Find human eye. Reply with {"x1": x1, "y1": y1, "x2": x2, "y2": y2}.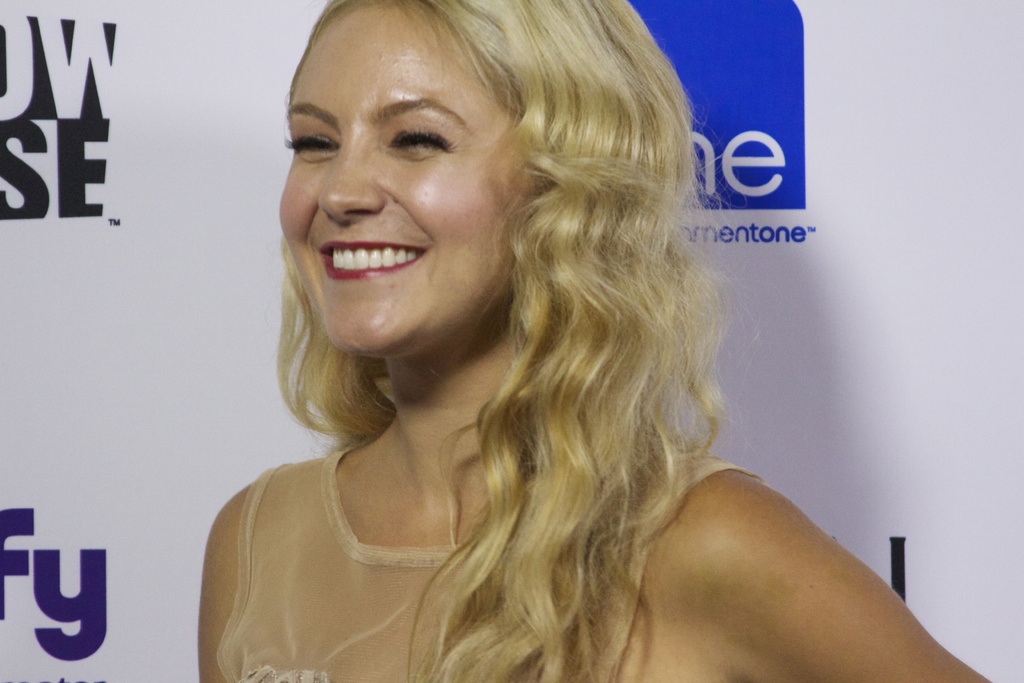
{"x1": 376, "y1": 94, "x2": 461, "y2": 163}.
